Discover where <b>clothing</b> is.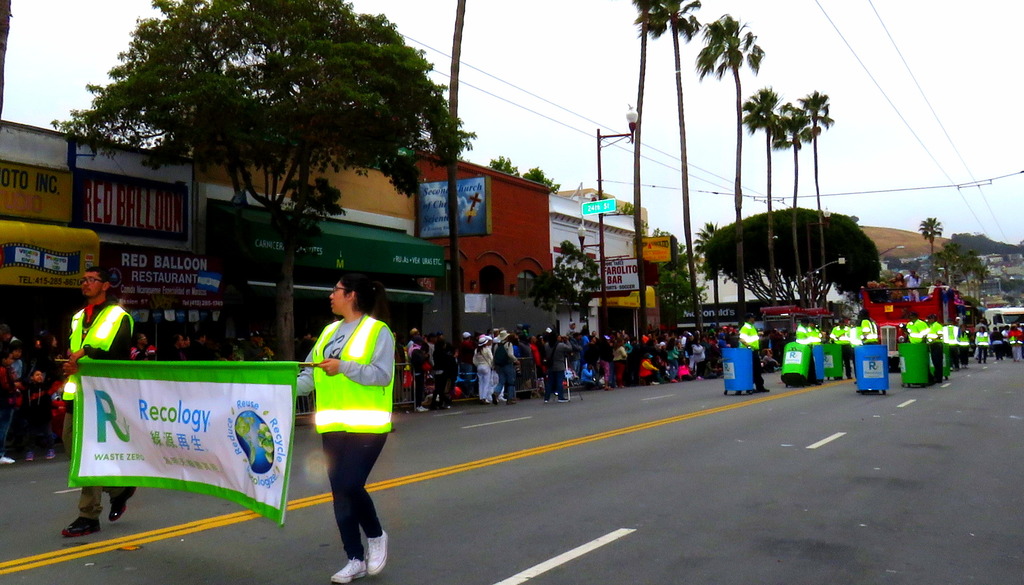
Discovered at [x1=926, y1=321, x2=945, y2=385].
